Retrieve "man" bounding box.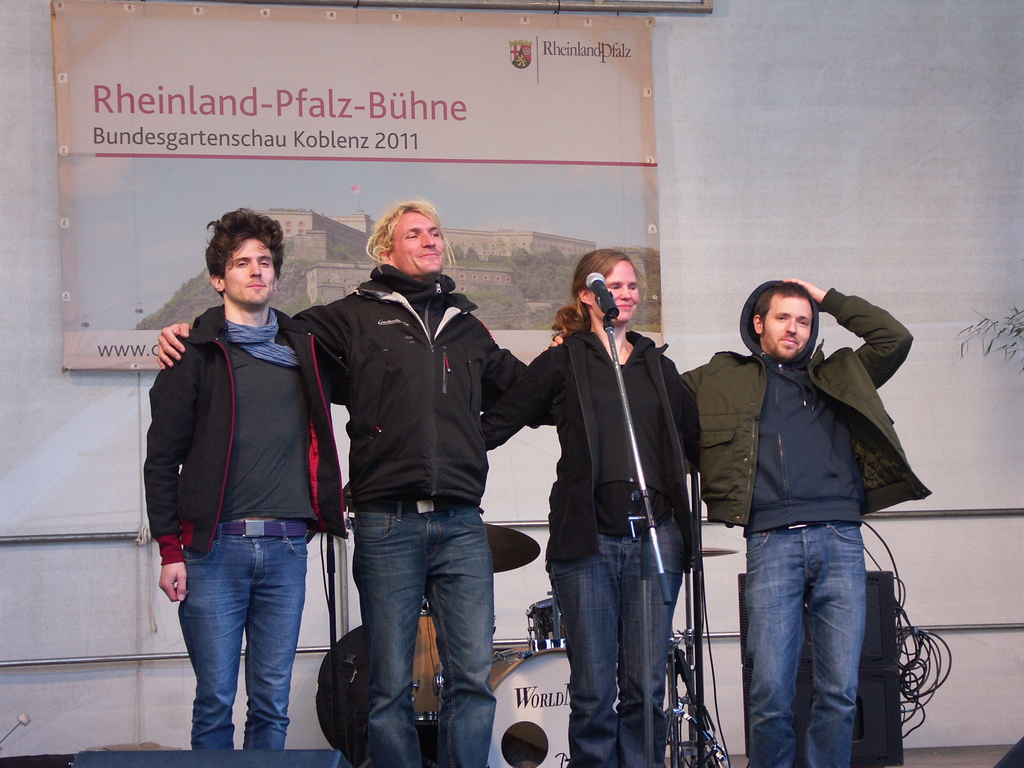
Bounding box: x1=696 y1=263 x2=920 y2=767.
